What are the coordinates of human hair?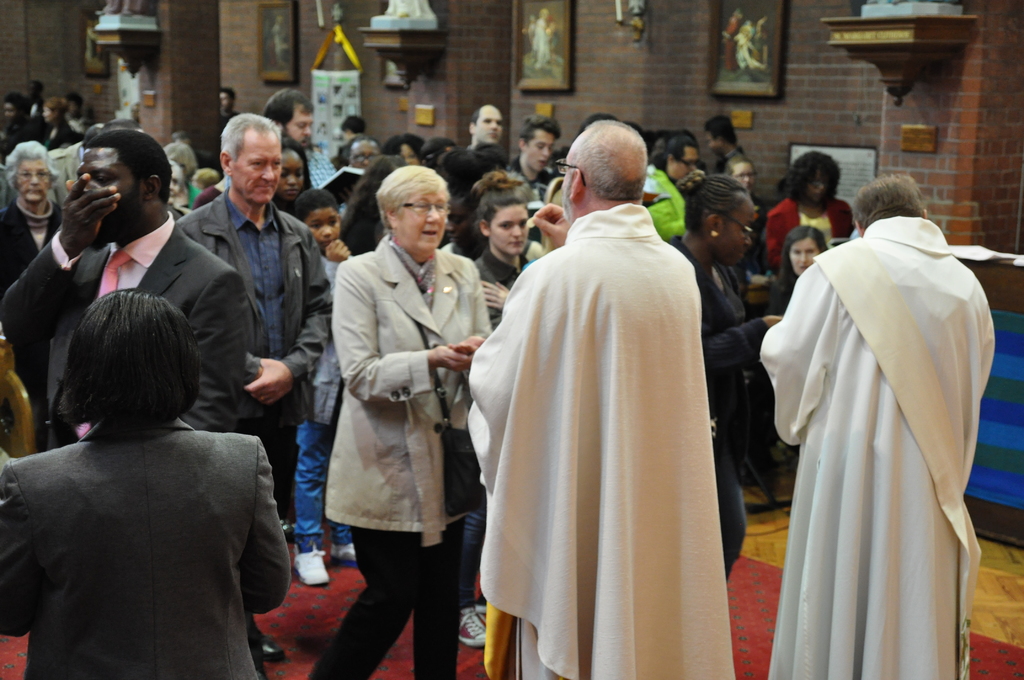
box=[260, 86, 316, 133].
